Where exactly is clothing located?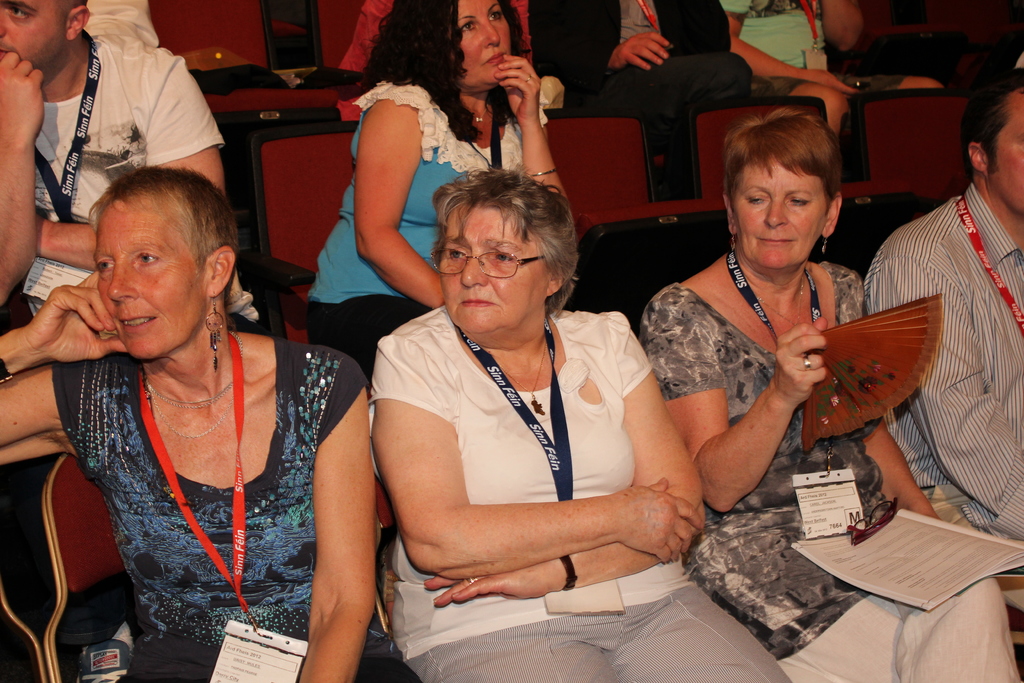
Its bounding box is region(515, 0, 755, 113).
